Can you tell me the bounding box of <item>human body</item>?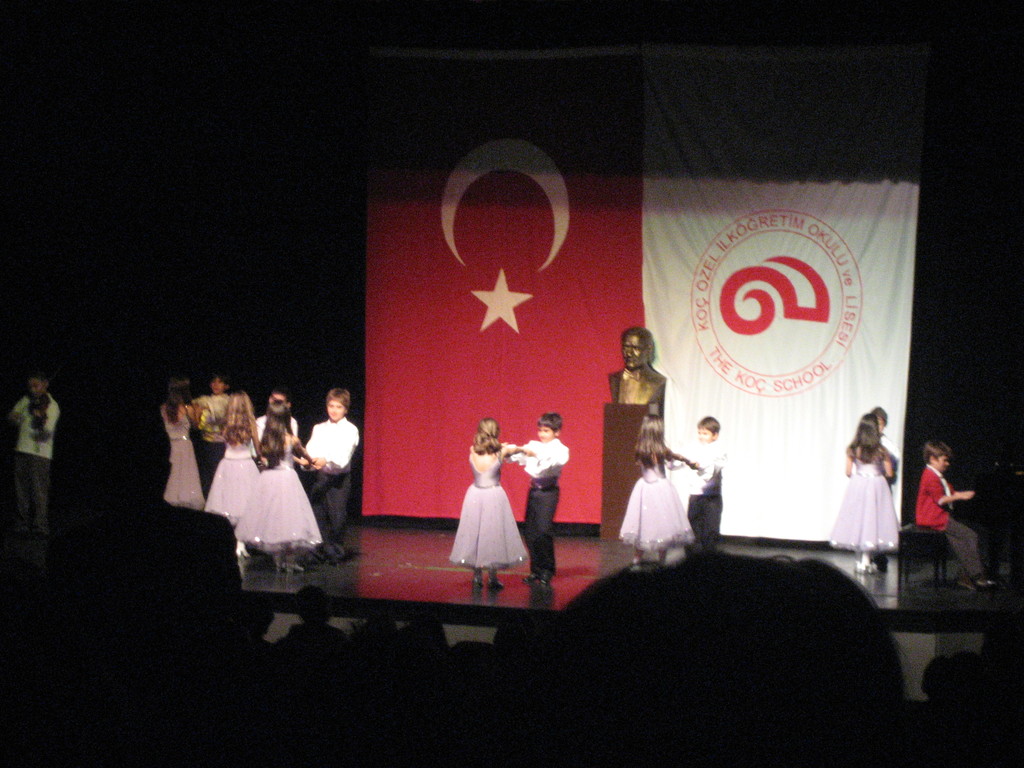
[left=621, top=409, right=705, bottom=566].
